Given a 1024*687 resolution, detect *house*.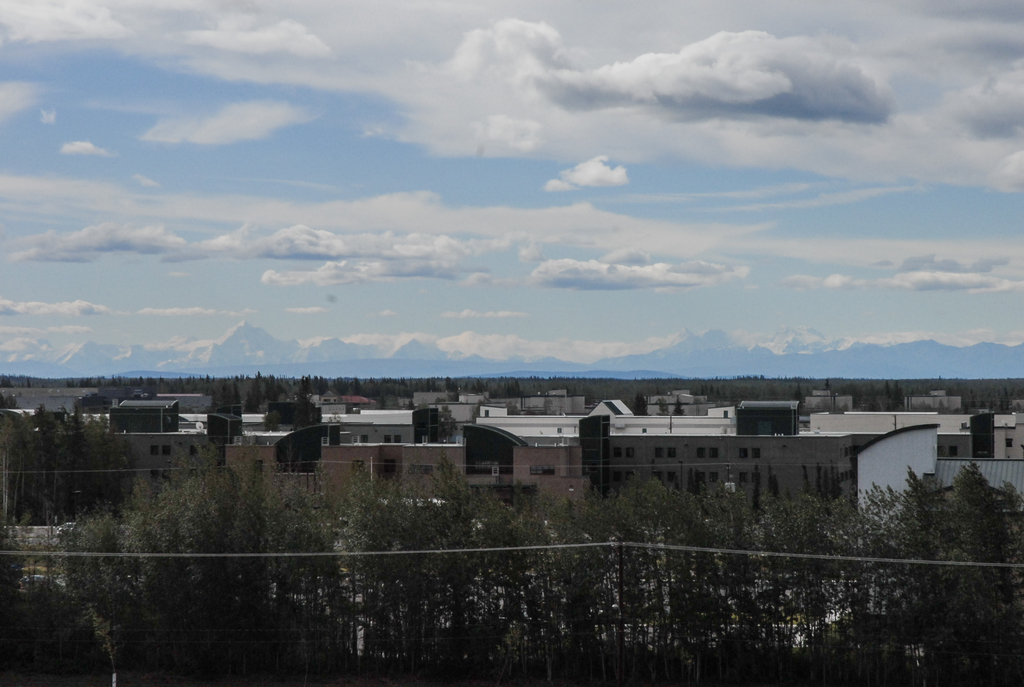
l=317, t=392, r=374, b=422.
